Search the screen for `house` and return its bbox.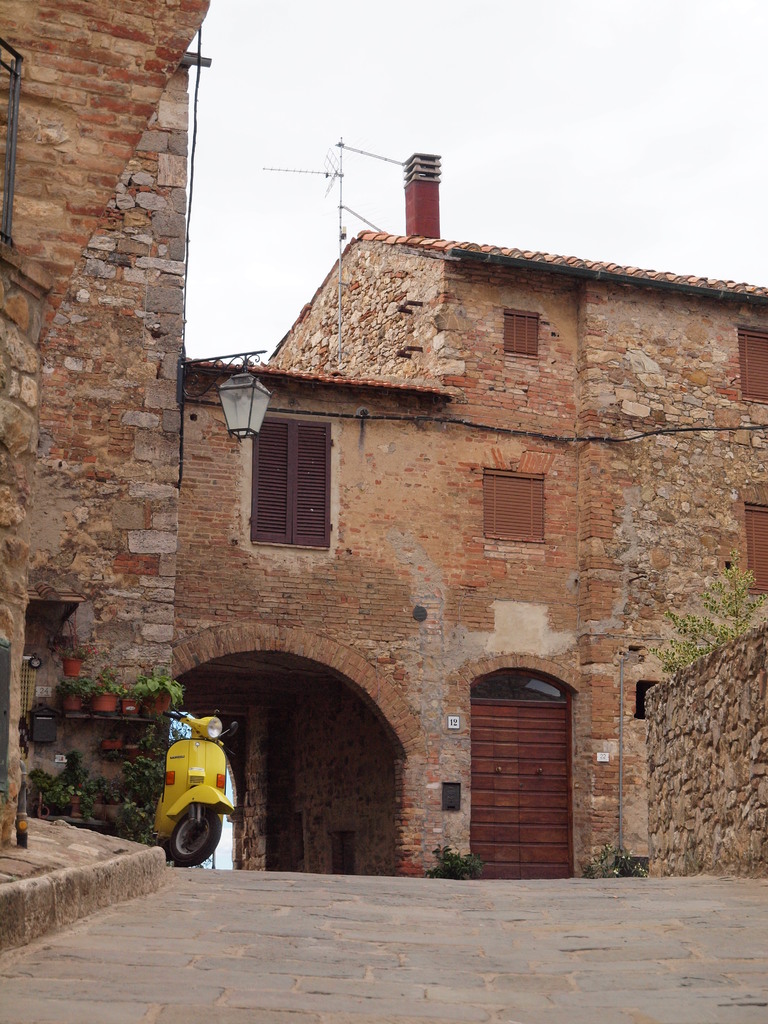
Found: left=186, top=141, right=767, bottom=866.
